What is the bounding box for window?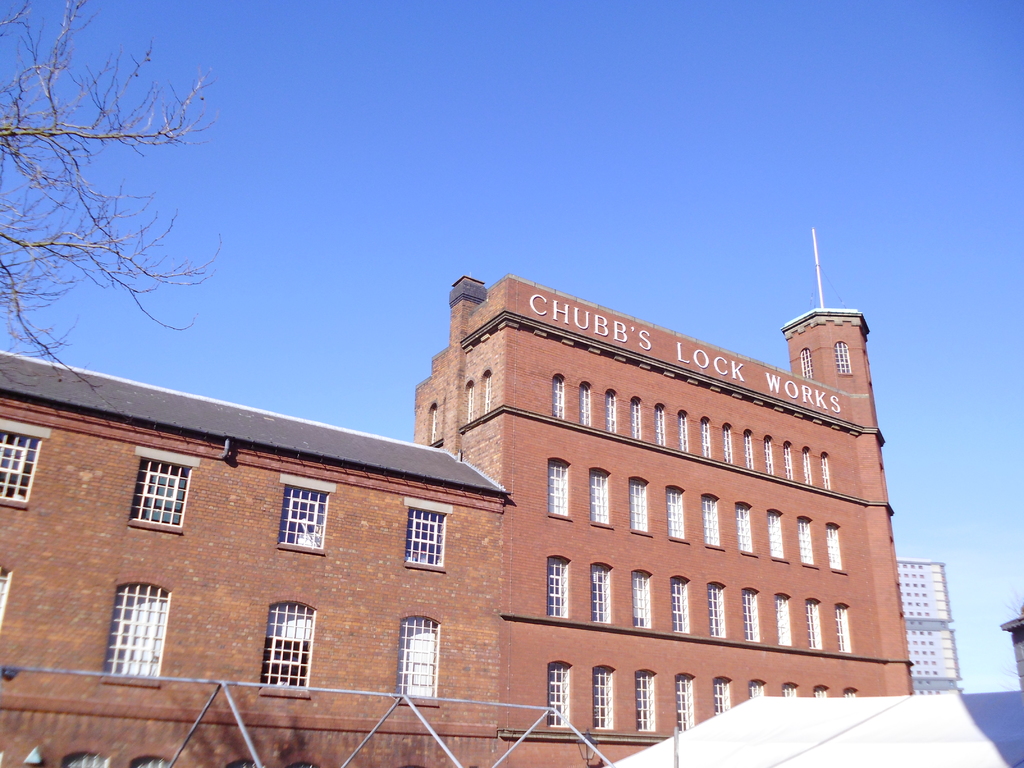
[x1=136, y1=756, x2=171, y2=767].
